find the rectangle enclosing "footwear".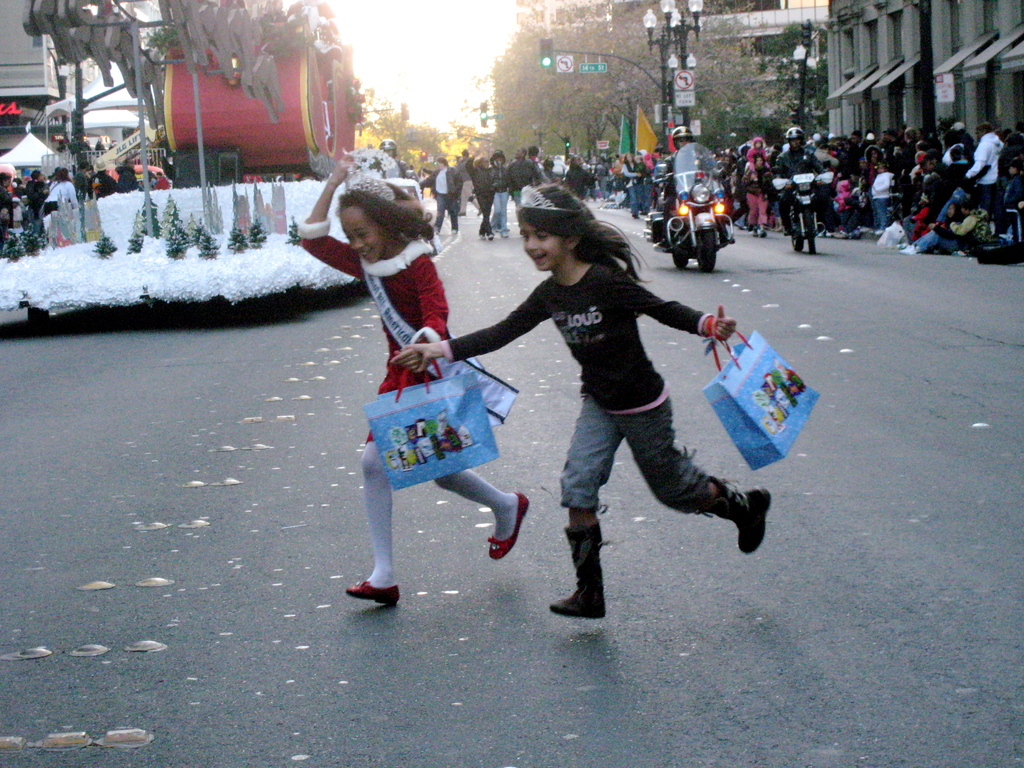
BBox(486, 492, 538, 554).
